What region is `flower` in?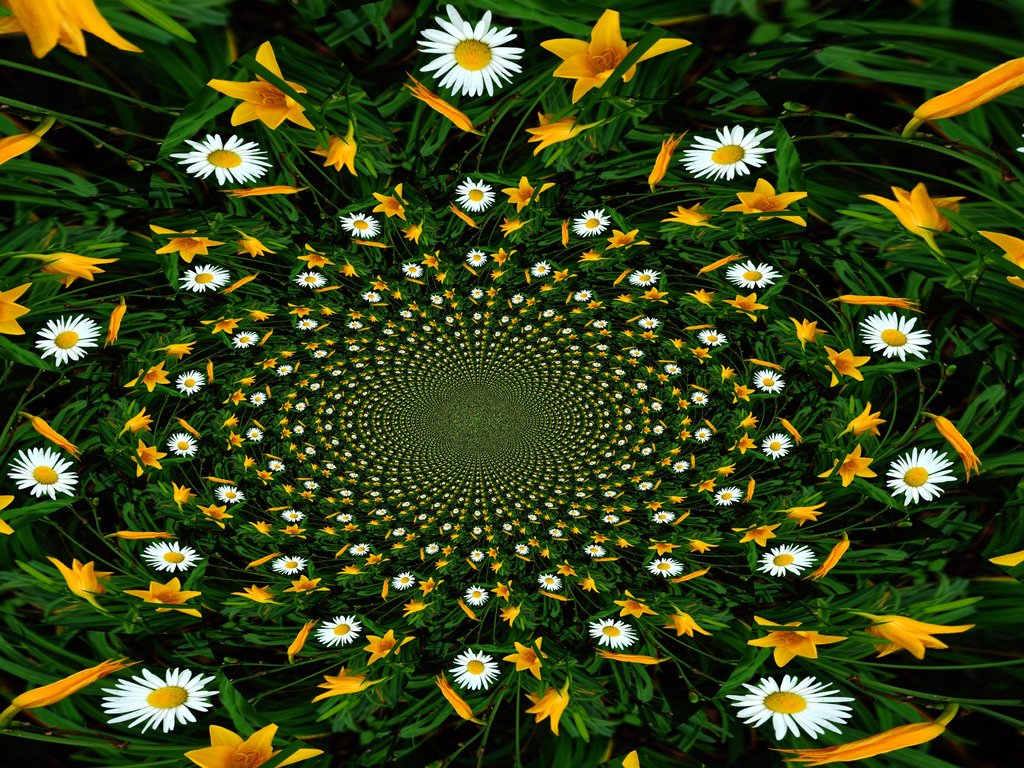
[282, 527, 308, 540].
